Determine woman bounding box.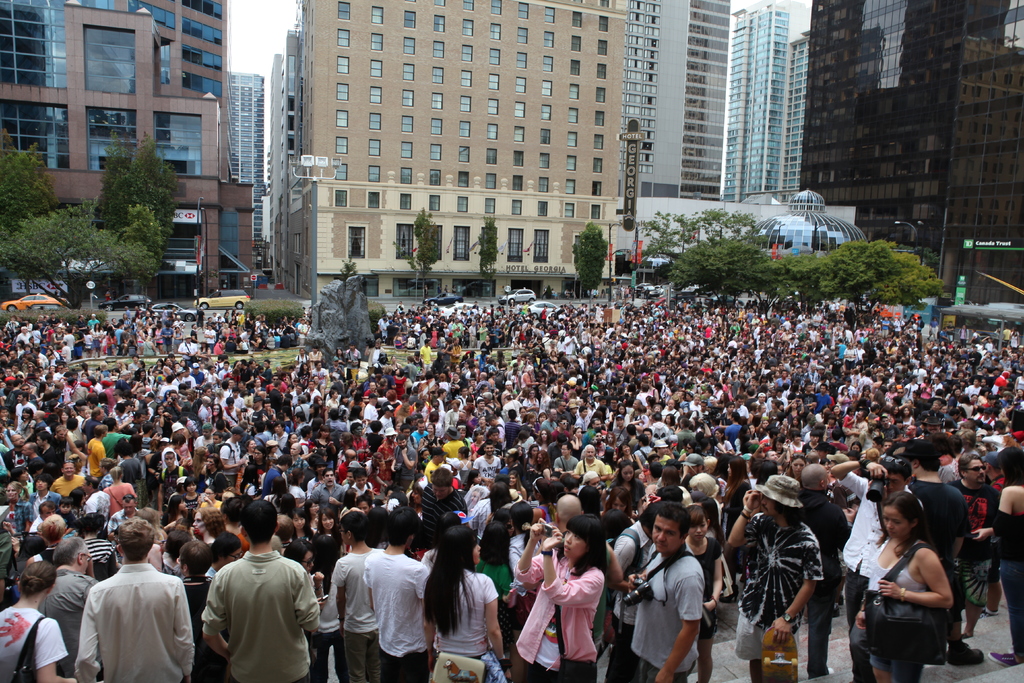
Determined: Rect(605, 429, 616, 450).
